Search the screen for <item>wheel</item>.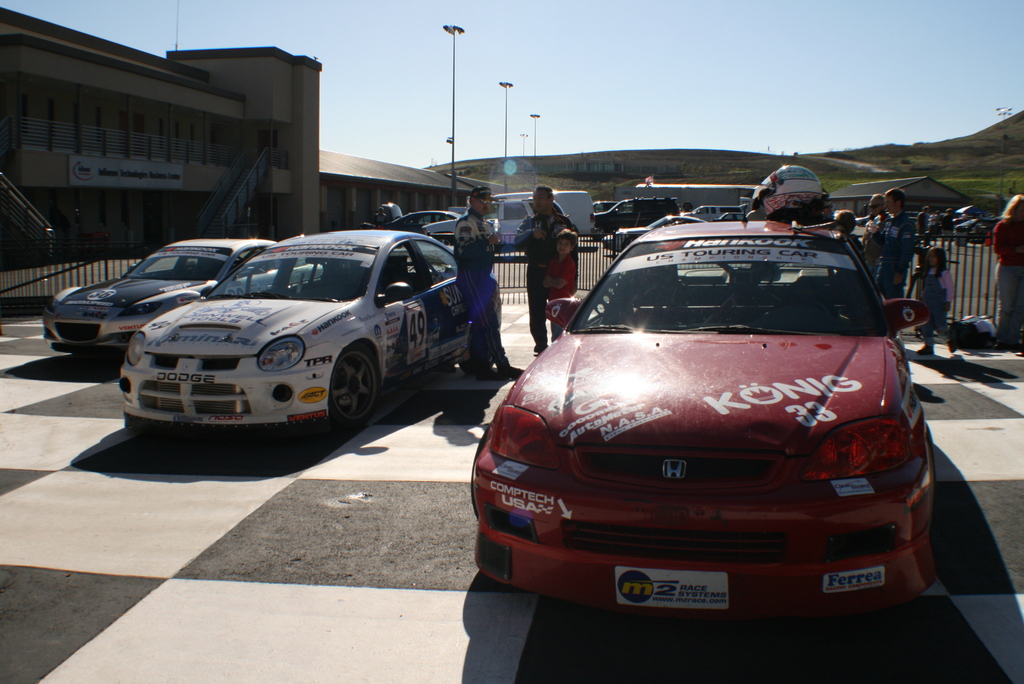
Found at l=435, t=237, r=452, b=248.
